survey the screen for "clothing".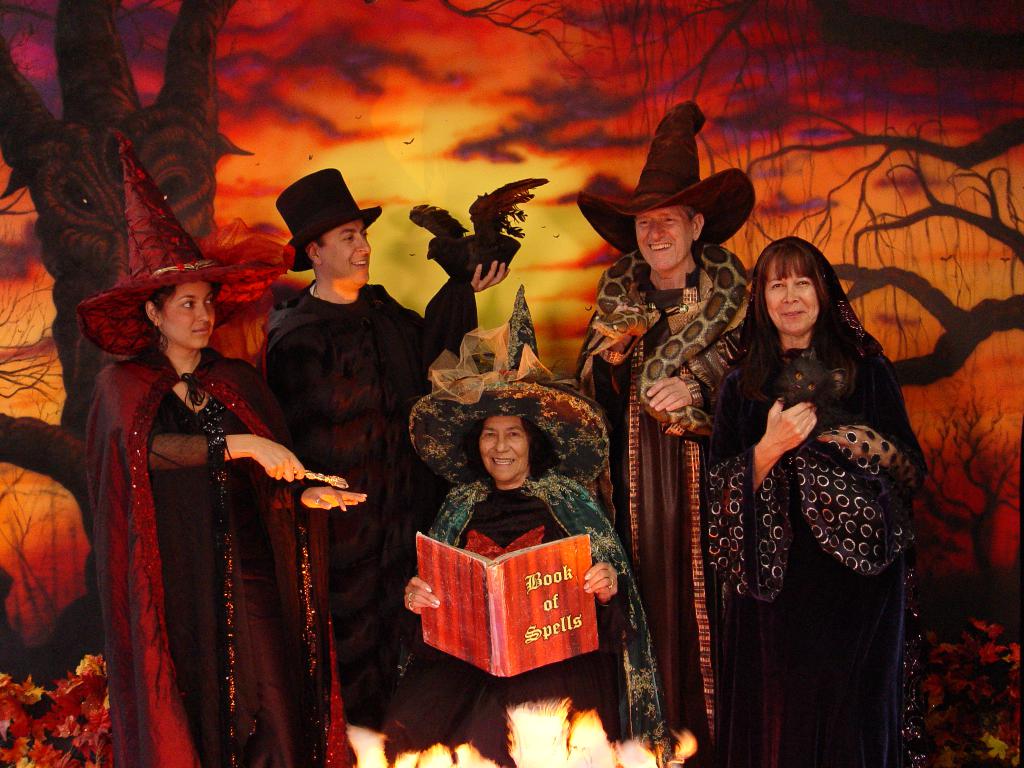
Survey found: Rect(385, 470, 674, 767).
